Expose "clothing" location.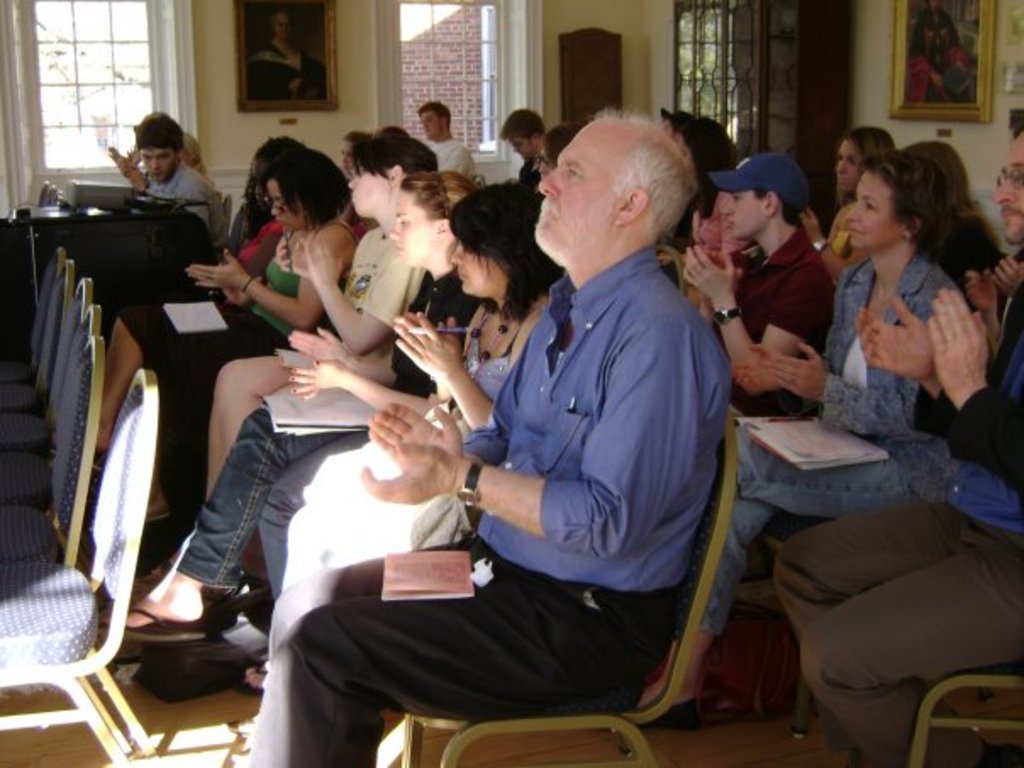
Exposed at 156 212 353 509.
